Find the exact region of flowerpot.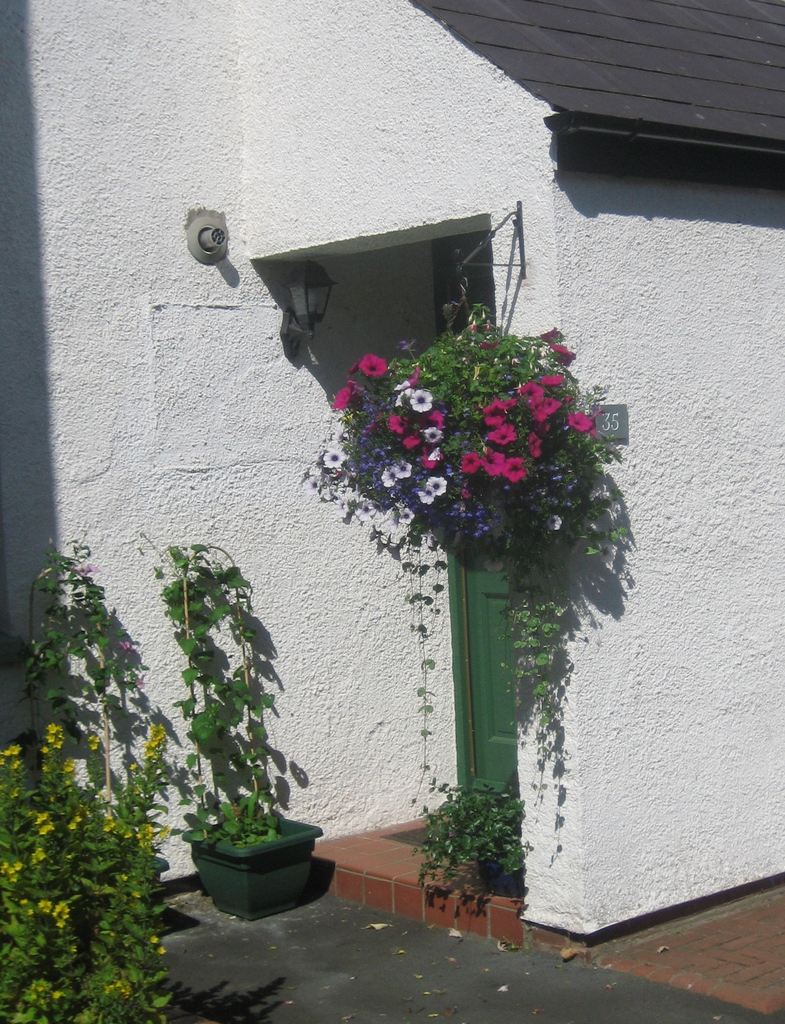
Exact region: BBox(190, 818, 324, 906).
